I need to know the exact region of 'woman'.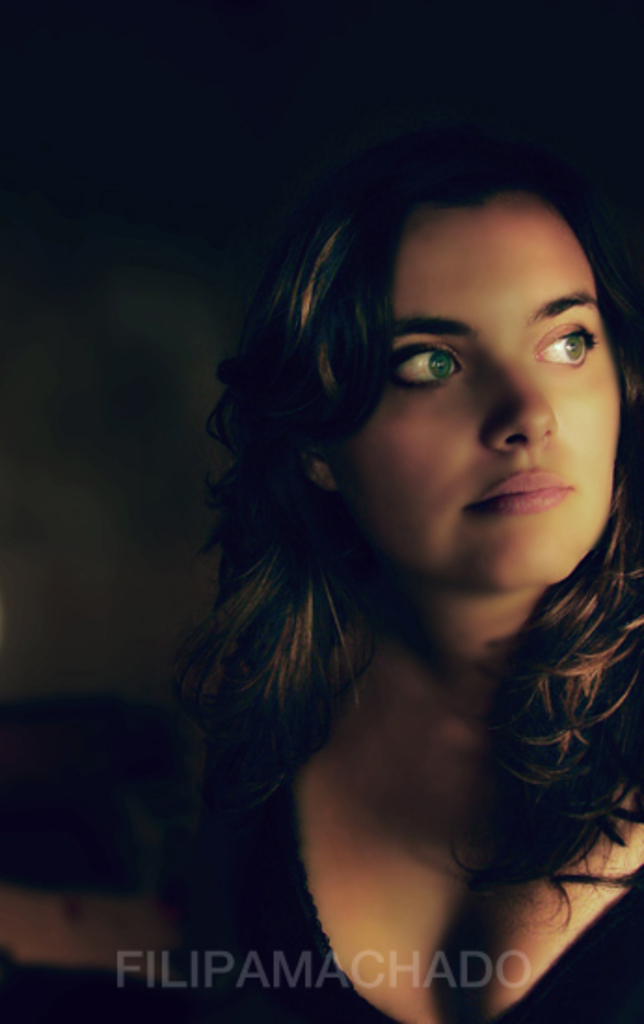
Region: left=123, top=110, right=643, bottom=1004.
